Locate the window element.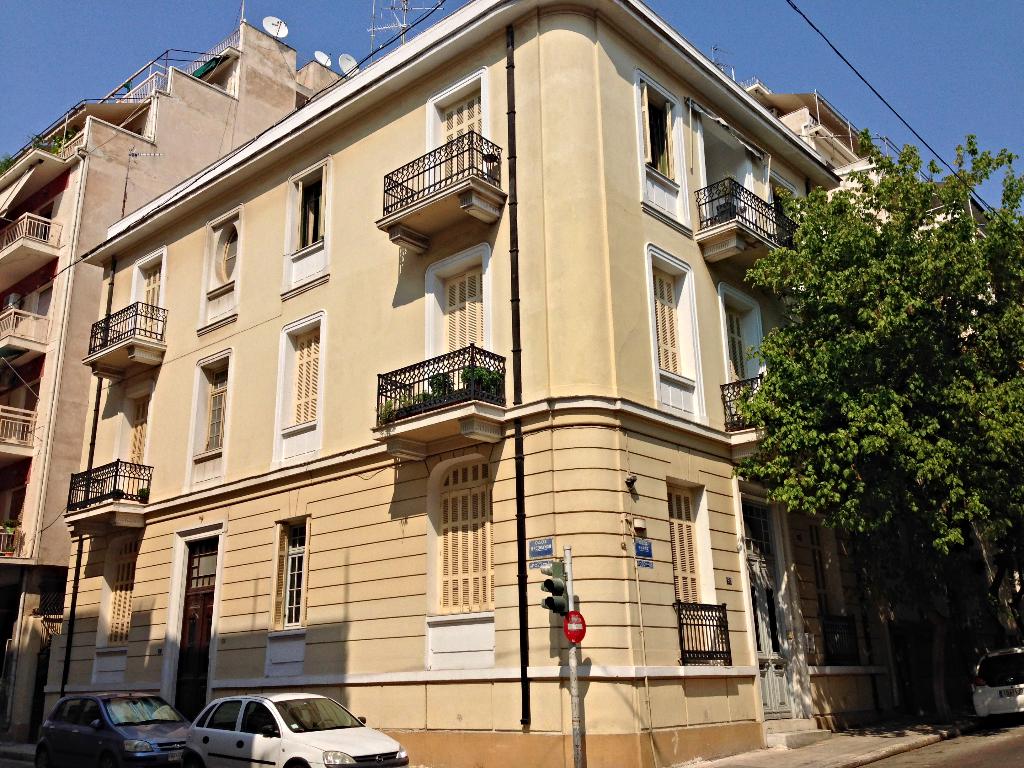
Element bbox: (x1=426, y1=451, x2=495, y2=615).
